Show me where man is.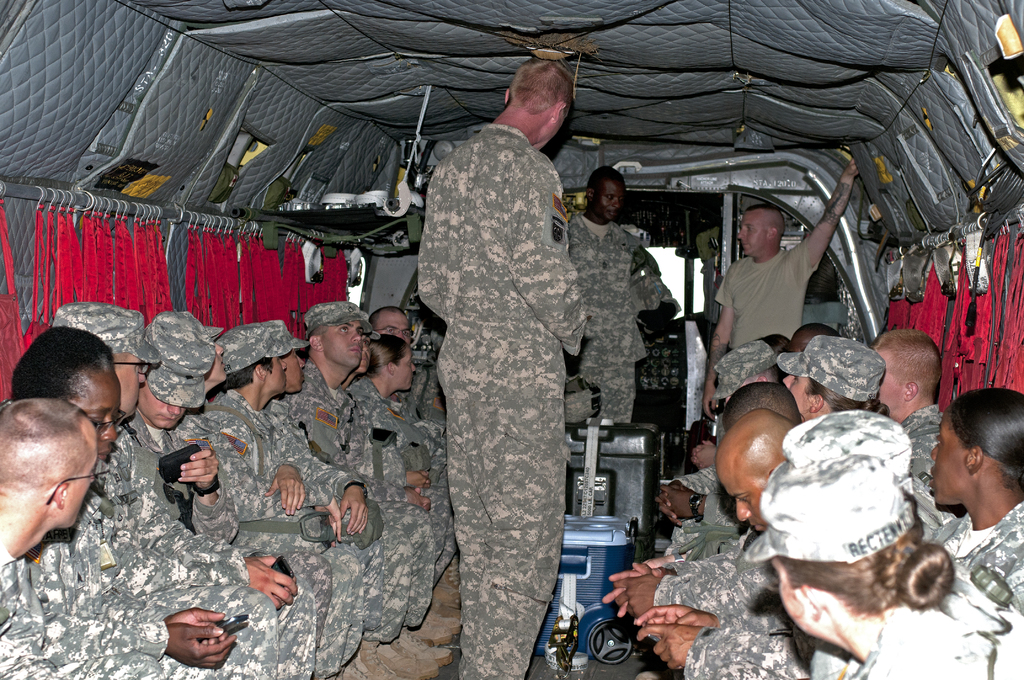
man is at x1=655, y1=329, x2=783, y2=540.
